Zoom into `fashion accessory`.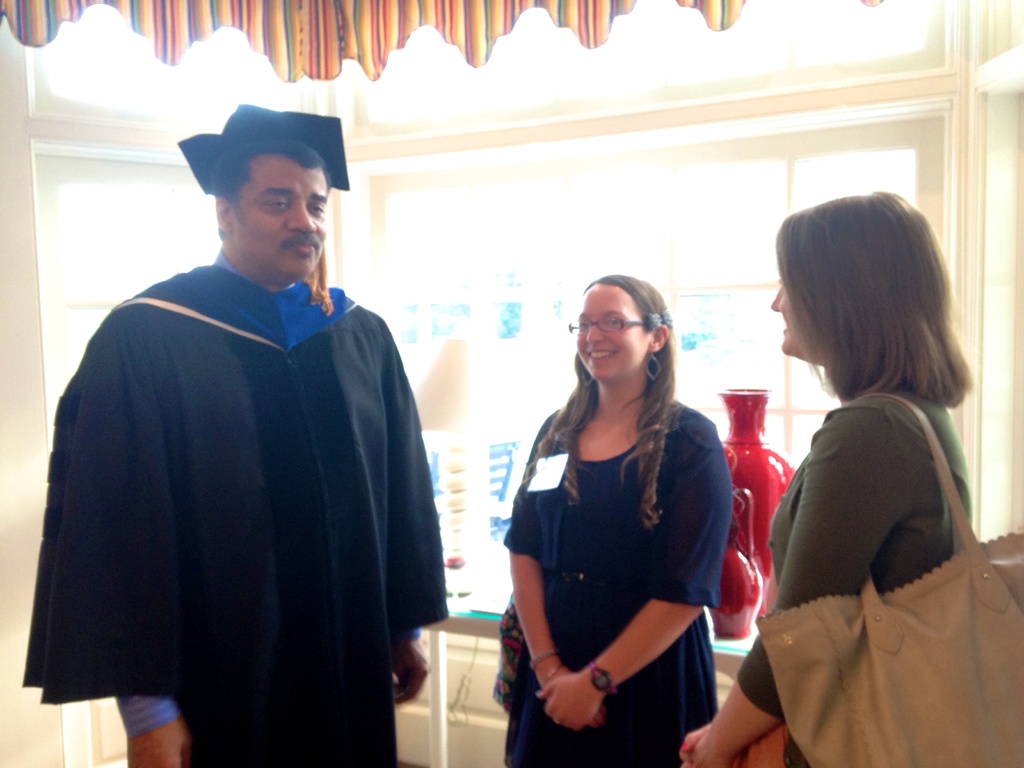
Zoom target: 579/368/595/387.
